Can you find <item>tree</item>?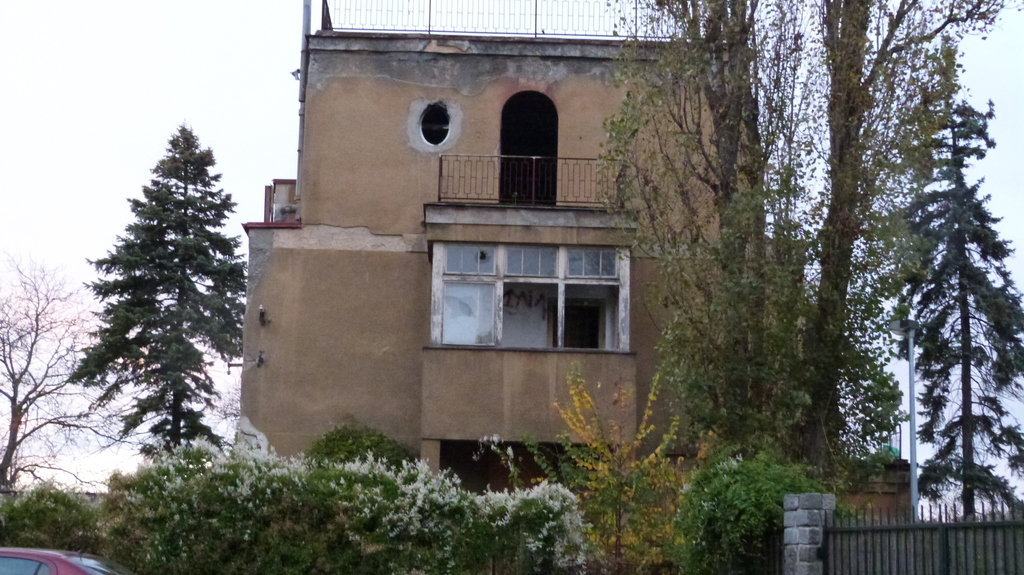
Yes, bounding box: (left=792, top=0, right=1023, bottom=488).
